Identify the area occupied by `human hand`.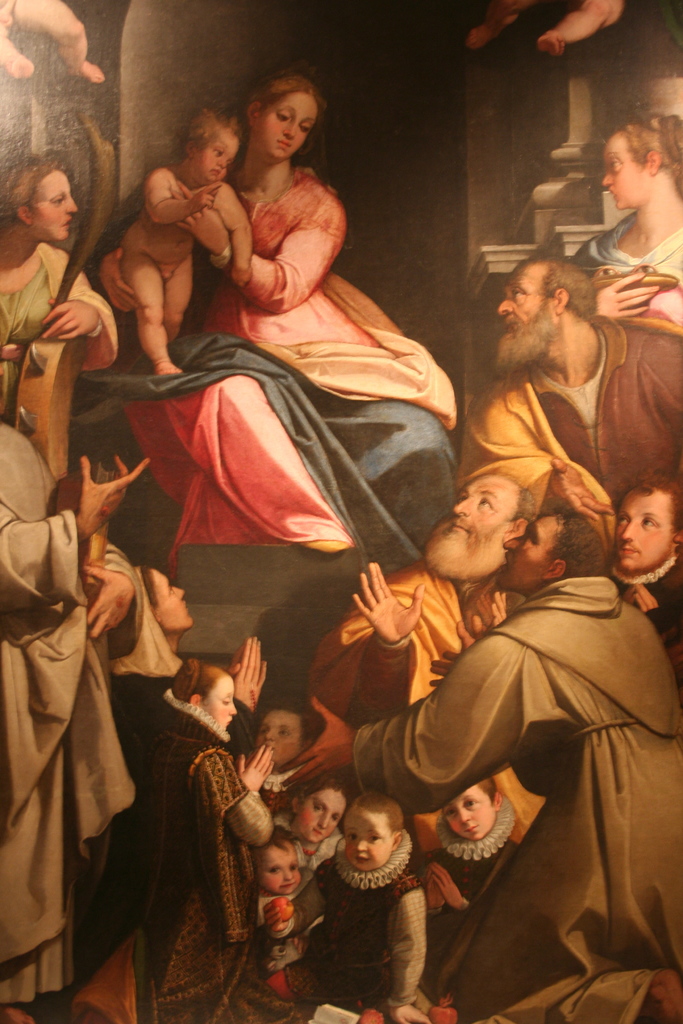
Area: crop(552, 458, 618, 524).
